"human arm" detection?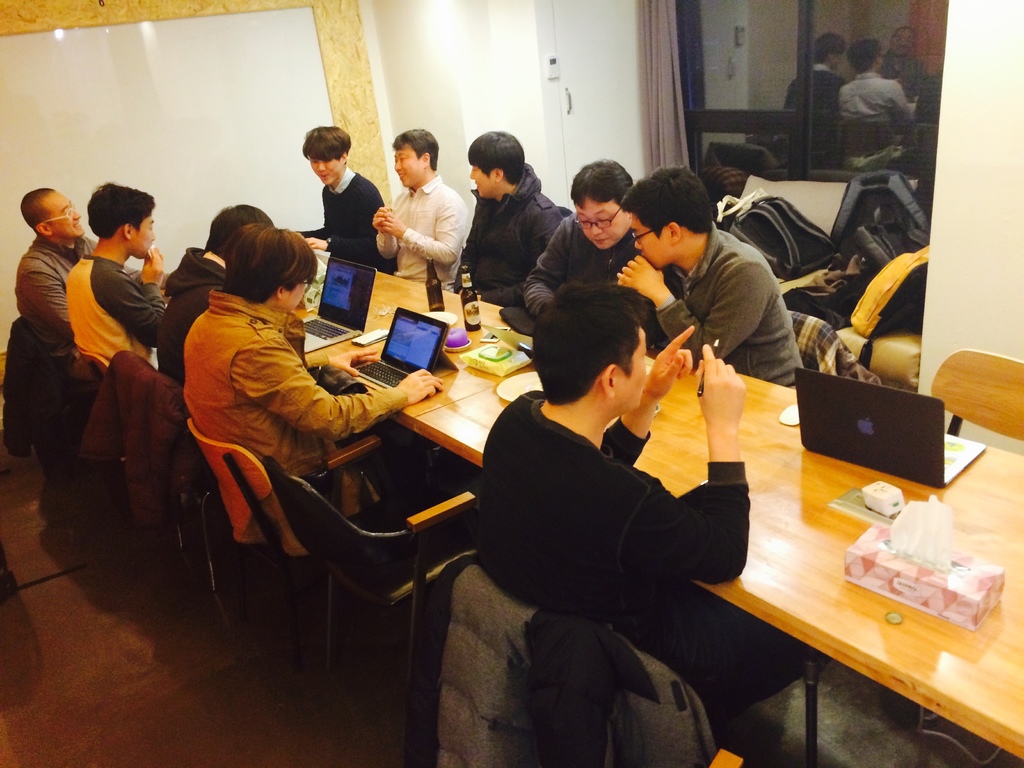
<box>524,218,578,323</box>
